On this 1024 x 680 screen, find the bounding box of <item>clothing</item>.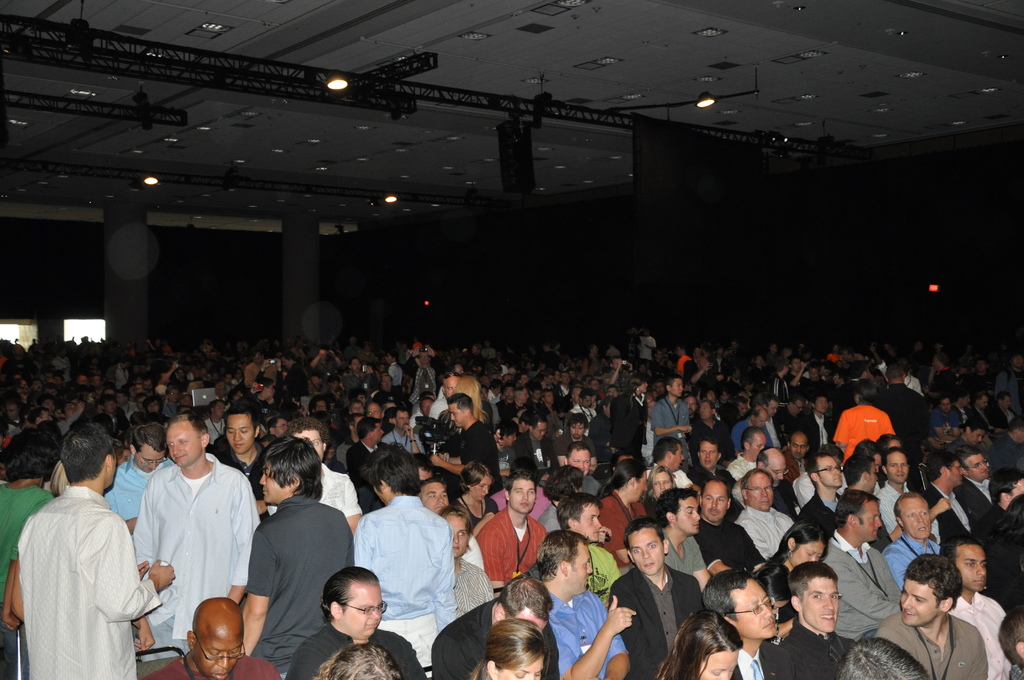
Bounding box: 724:450:760:487.
